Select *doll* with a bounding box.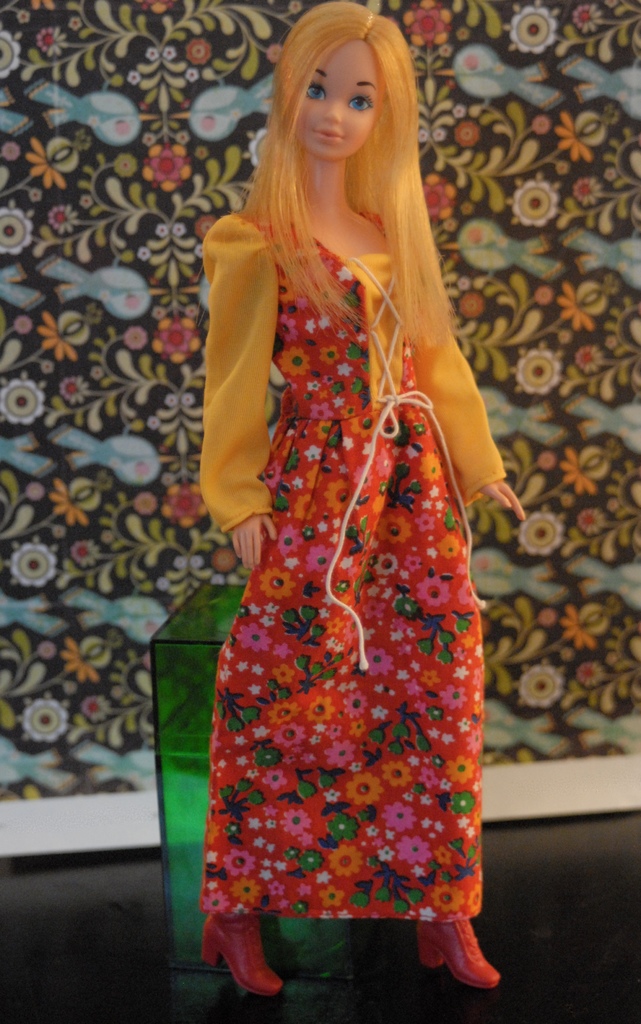
[188,12,519,1023].
